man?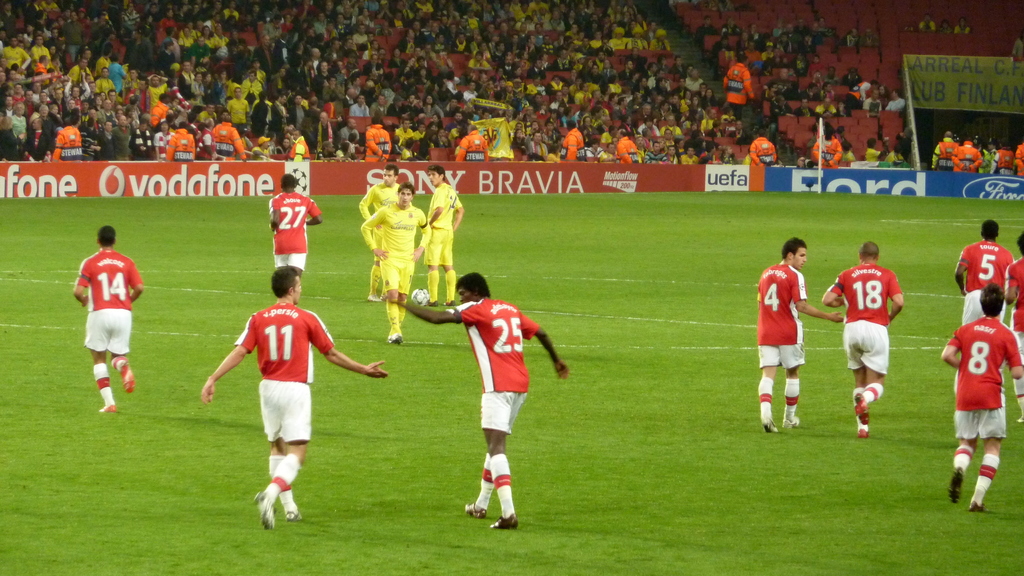
[left=344, top=176, right=429, bottom=353]
